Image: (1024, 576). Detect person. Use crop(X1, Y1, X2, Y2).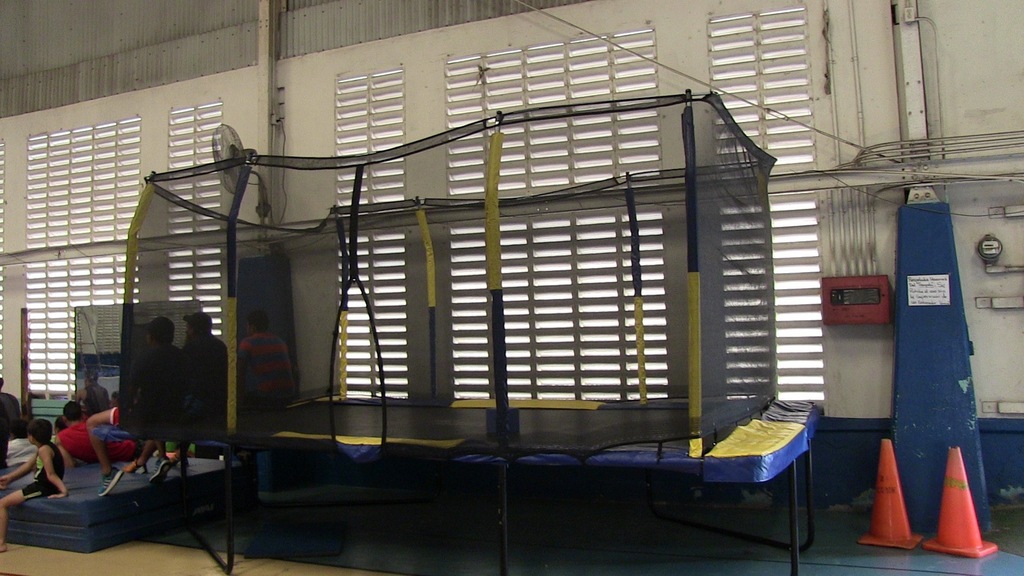
crop(0, 414, 82, 559).
